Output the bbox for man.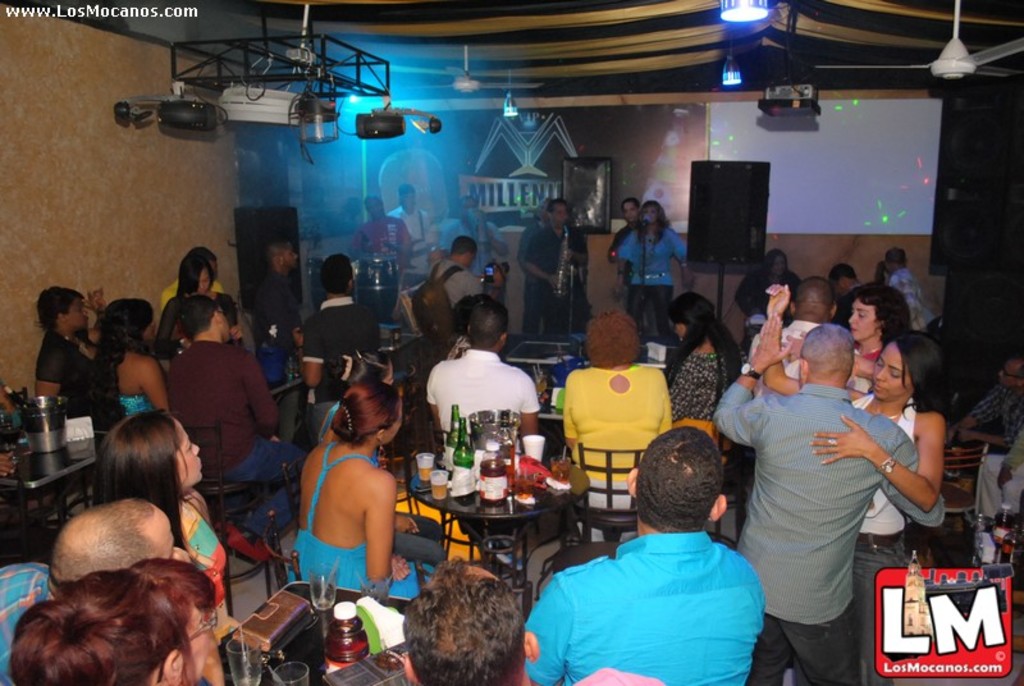
{"left": 608, "top": 197, "right": 657, "bottom": 338}.
